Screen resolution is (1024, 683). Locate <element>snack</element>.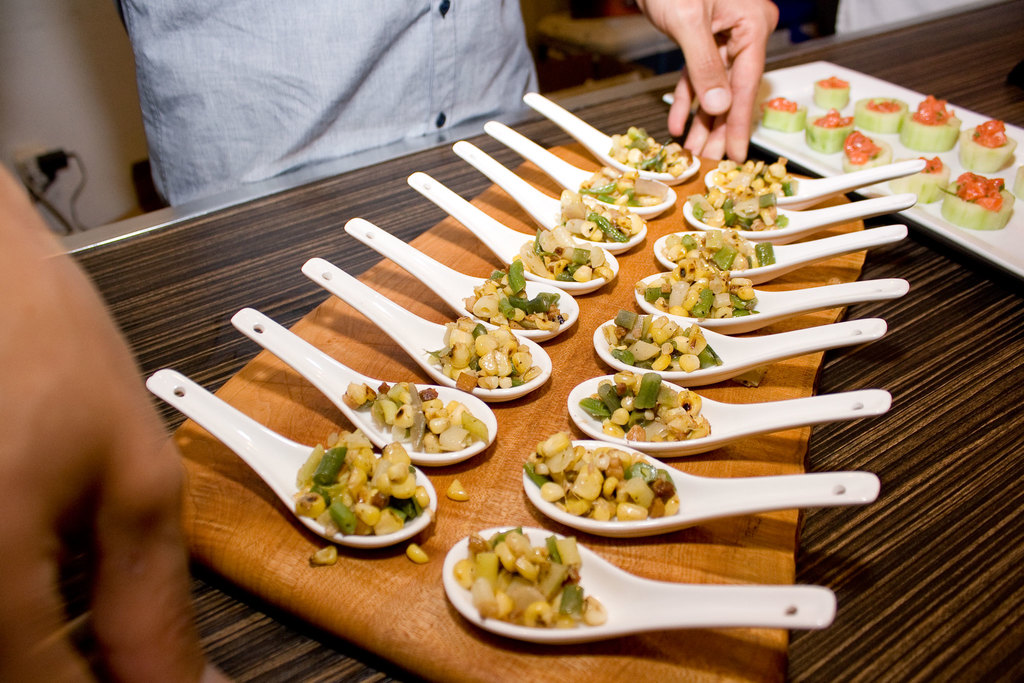
(left=713, top=158, right=814, bottom=202).
